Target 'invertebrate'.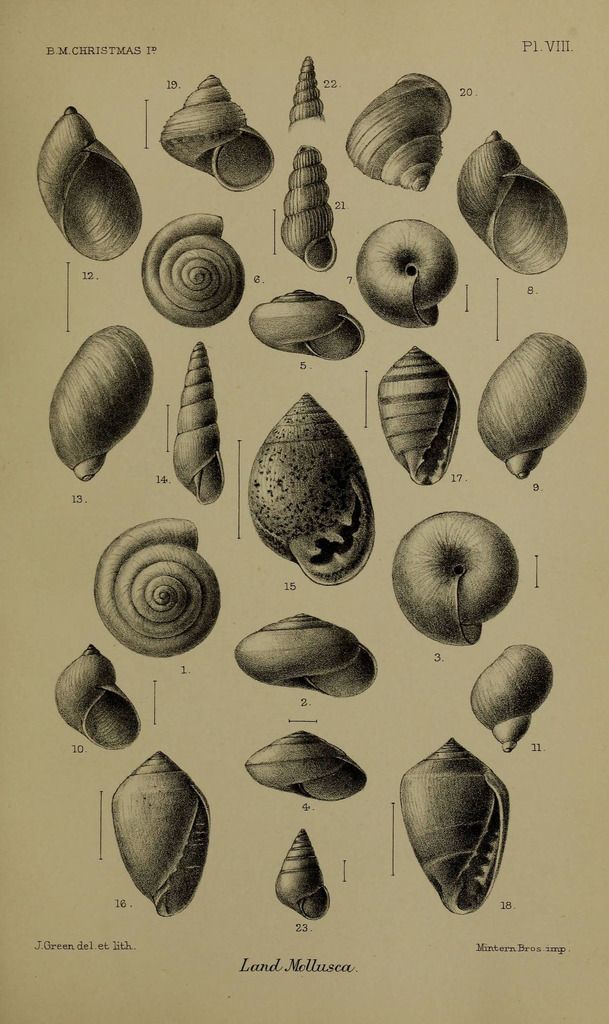
Target region: 250,729,369,808.
